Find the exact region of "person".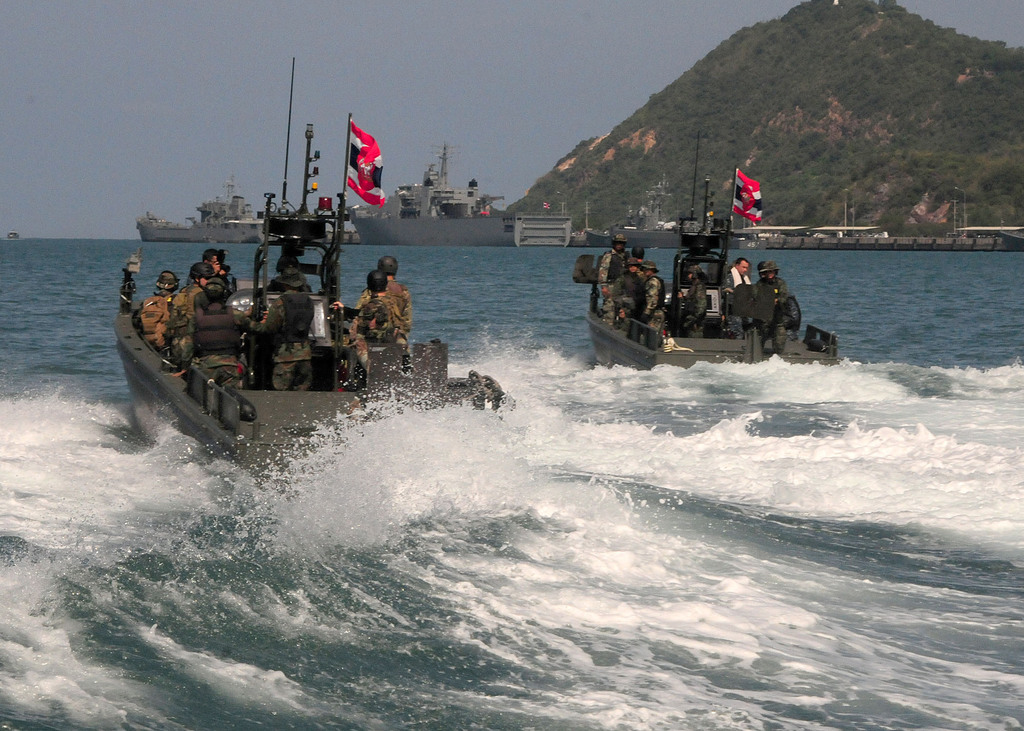
Exact region: 756/261/790/357.
